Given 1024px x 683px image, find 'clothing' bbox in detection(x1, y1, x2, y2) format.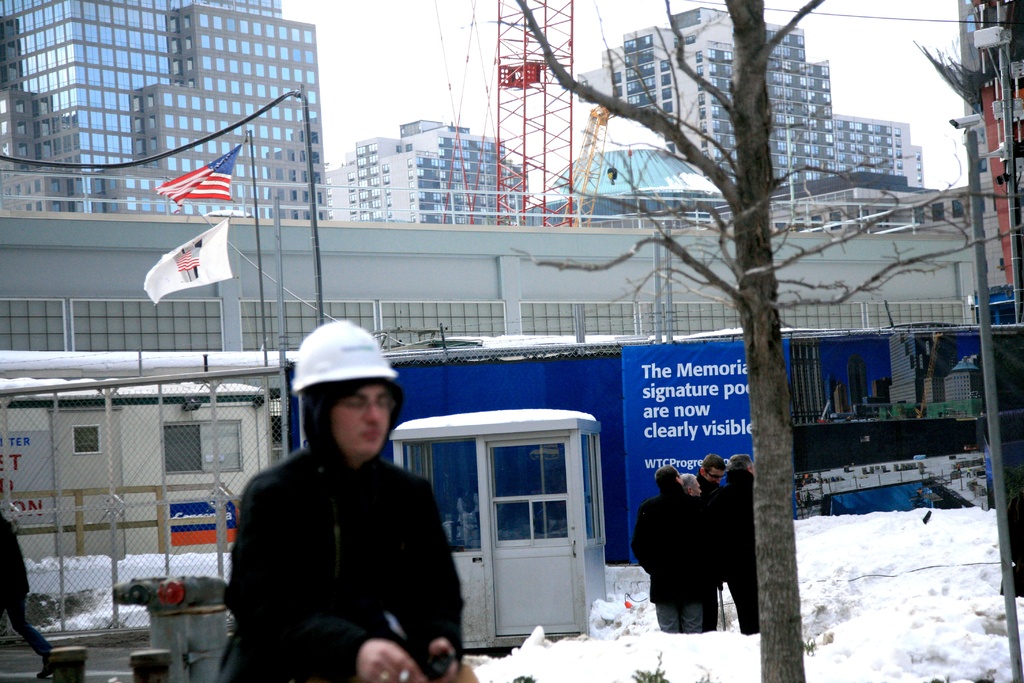
detection(0, 521, 58, 661).
